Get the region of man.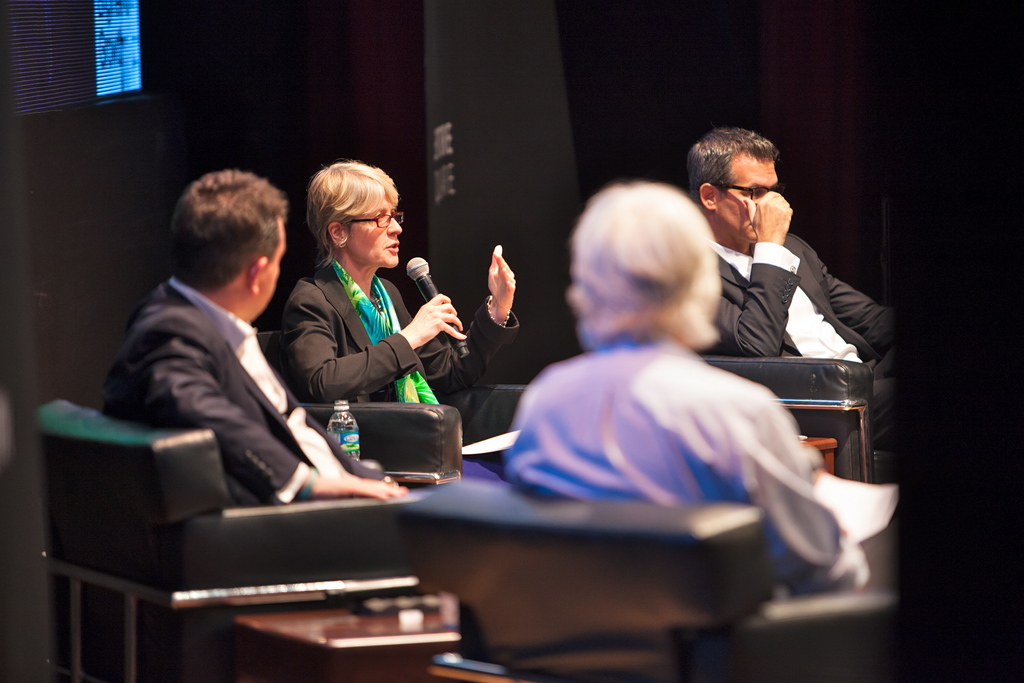
l=686, t=136, r=888, b=465.
